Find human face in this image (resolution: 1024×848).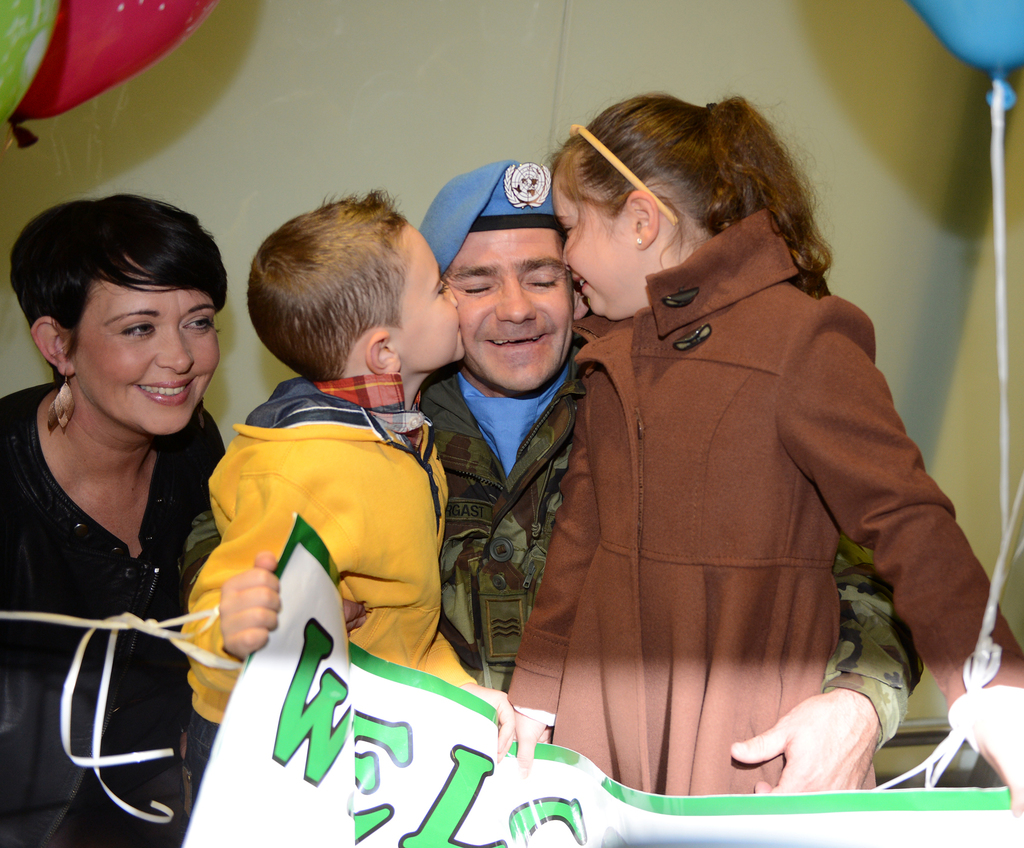
(391, 226, 464, 371).
